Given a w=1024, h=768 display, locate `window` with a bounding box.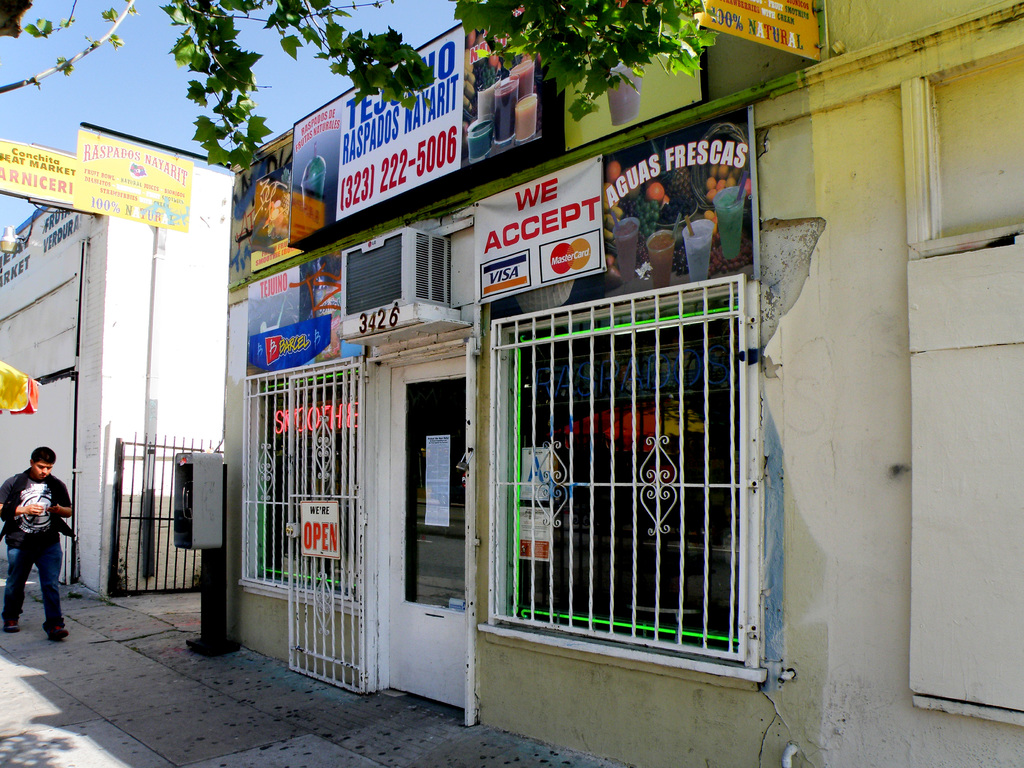
Located: select_region(252, 375, 365, 589).
